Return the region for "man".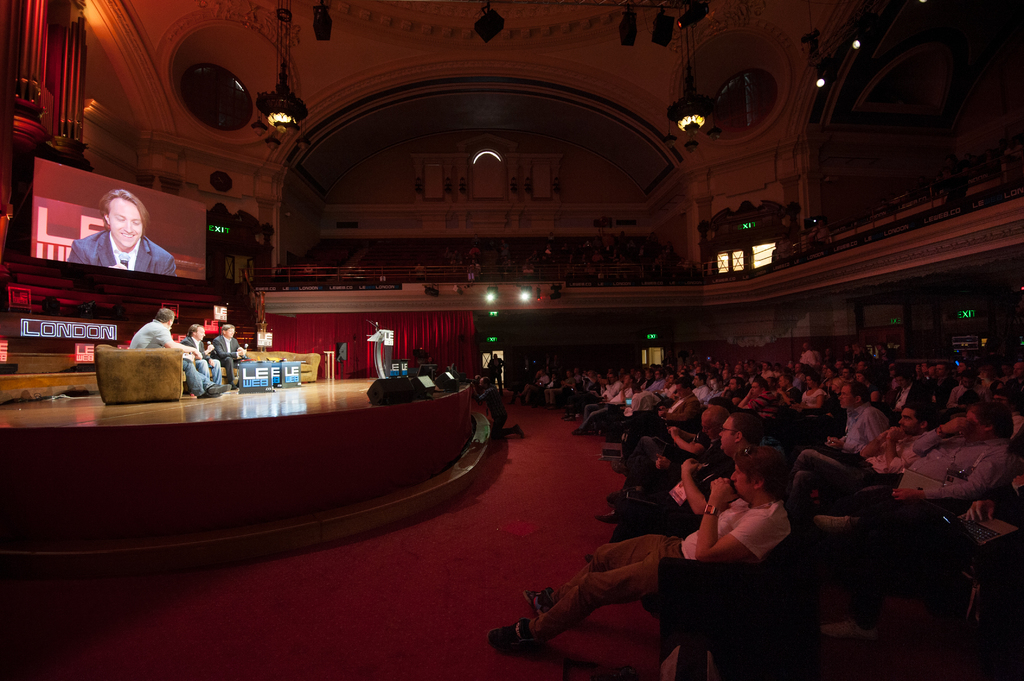
{"left": 65, "top": 189, "right": 179, "bottom": 275}.
